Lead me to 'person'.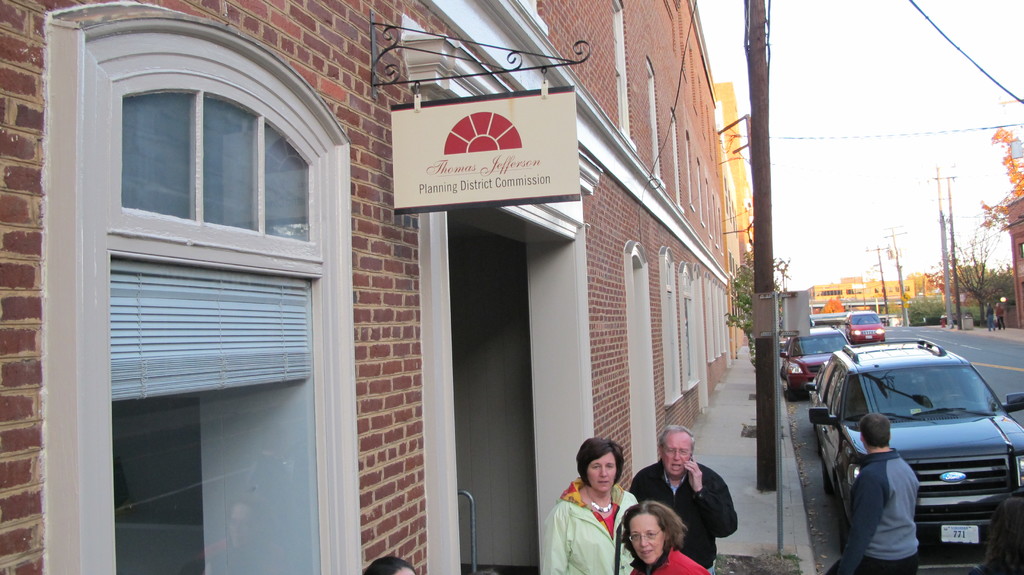
Lead to locate(618, 498, 712, 574).
